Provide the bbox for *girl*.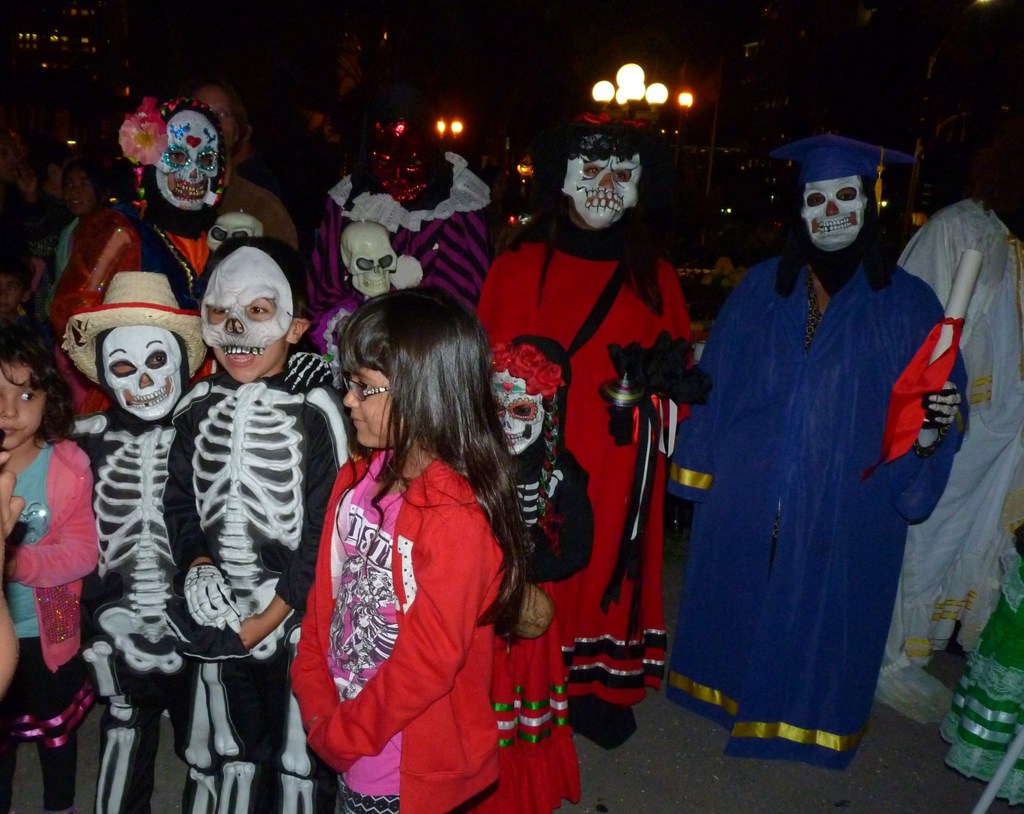
Rect(0, 314, 98, 813).
